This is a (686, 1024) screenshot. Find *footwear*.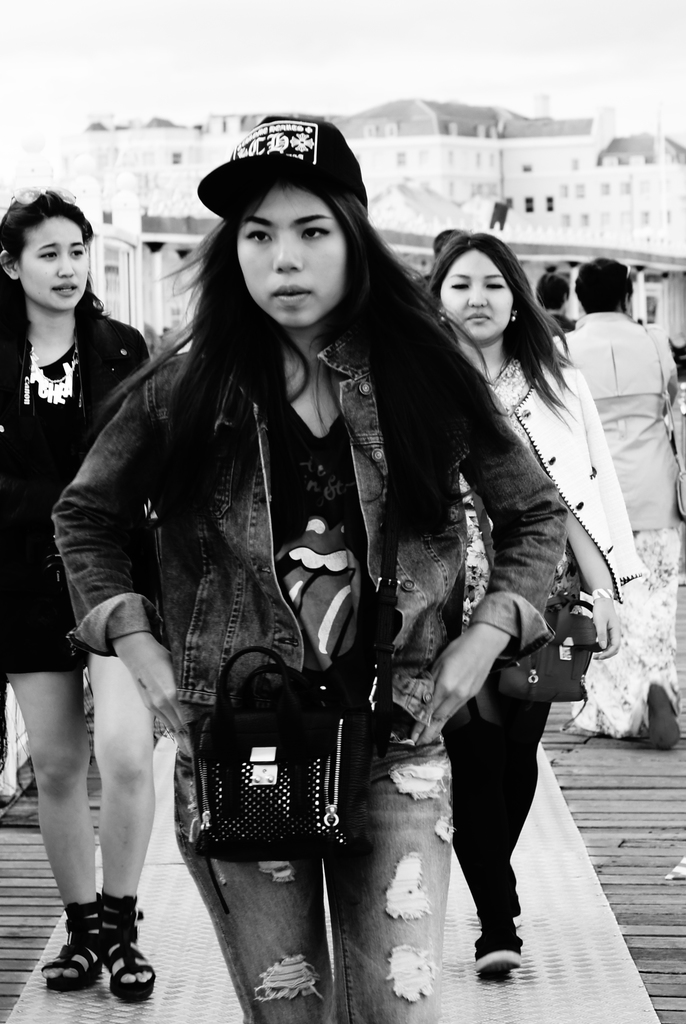
Bounding box: BBox(507, 882, 523, 915).
